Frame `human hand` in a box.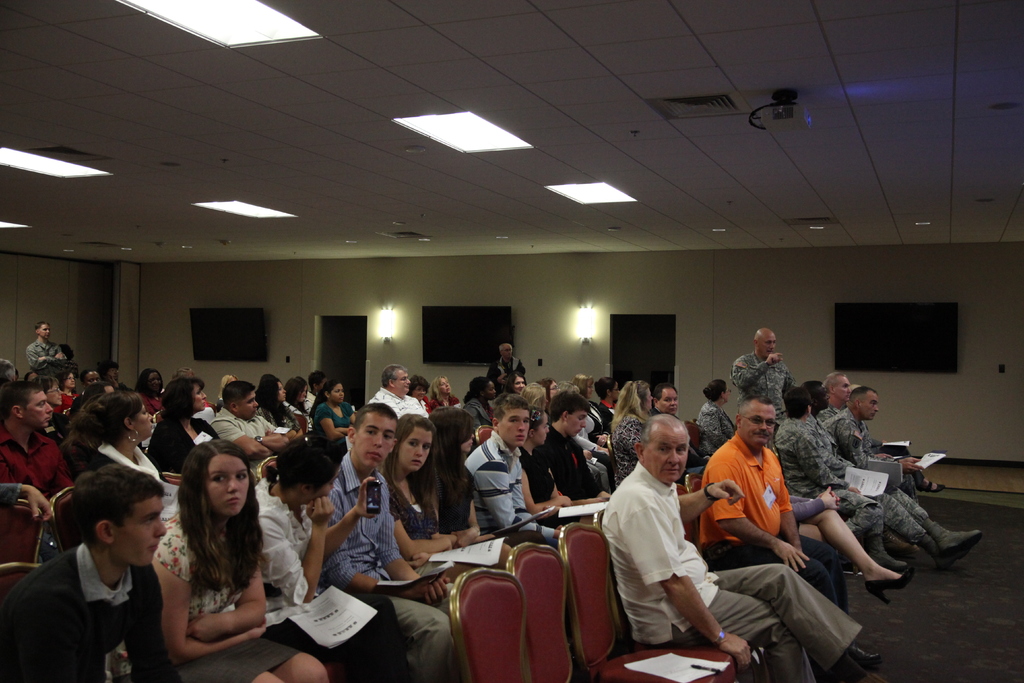
l=451, t=528, r=484, b=550.
